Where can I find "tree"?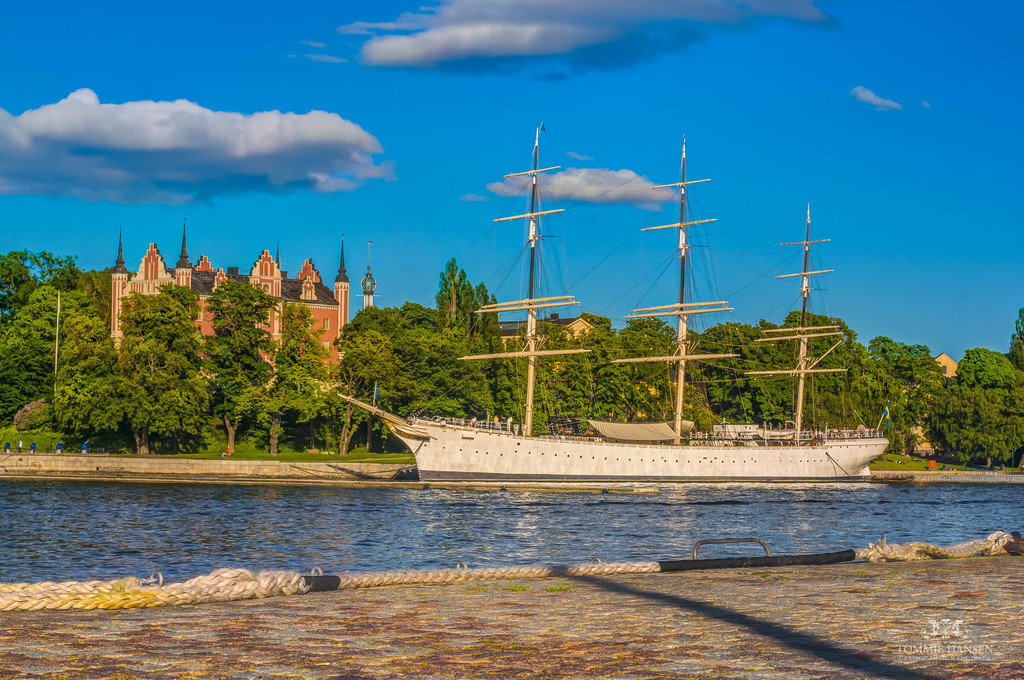
You can find it at 547,310,623,420.
